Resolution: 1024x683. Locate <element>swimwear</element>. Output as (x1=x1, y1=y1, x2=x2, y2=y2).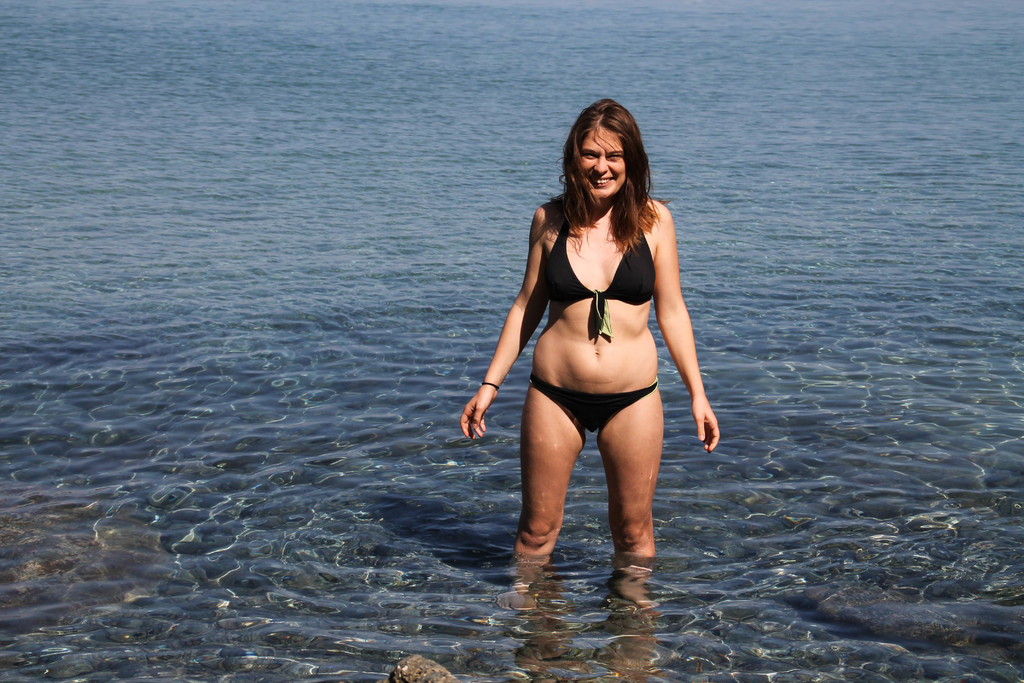
(x1=545, y1=198, x2=656, y2=342).
